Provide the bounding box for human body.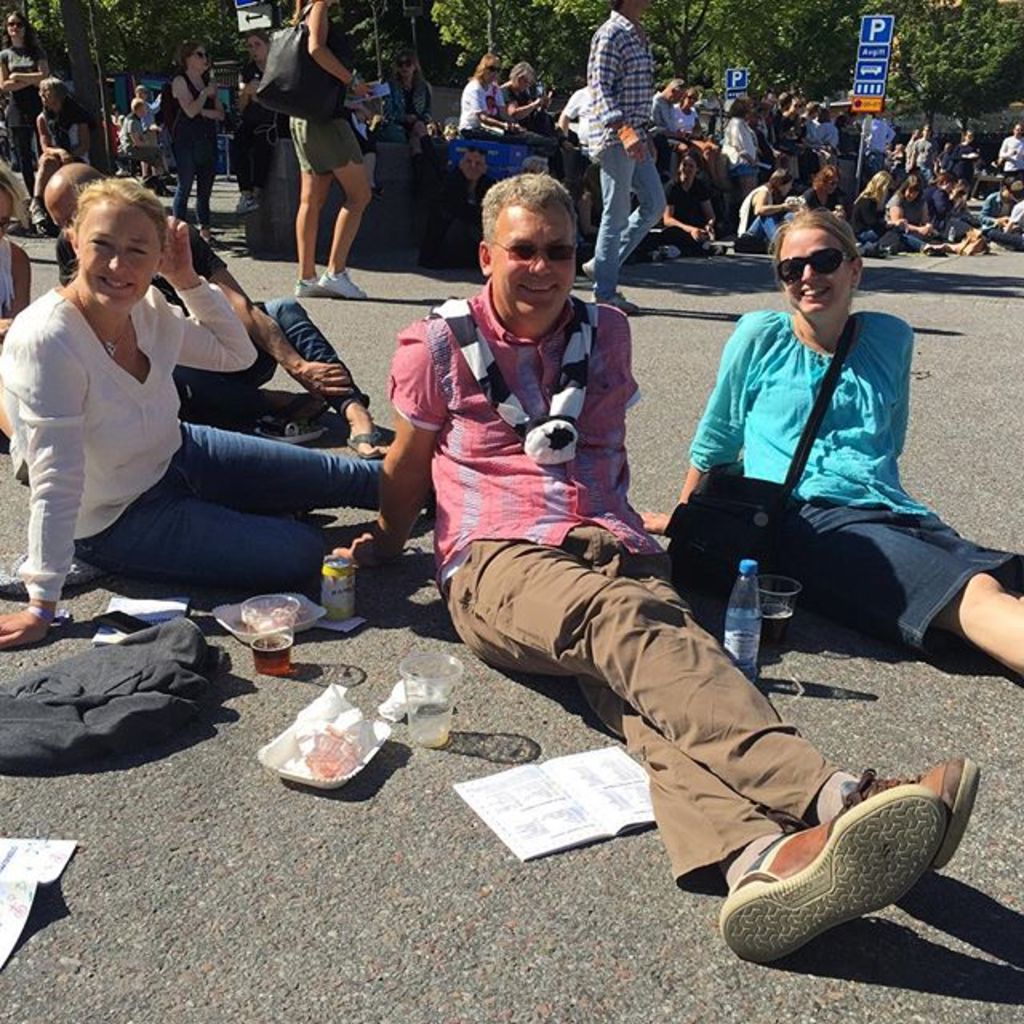
crop(122, 107, 168, 176).
